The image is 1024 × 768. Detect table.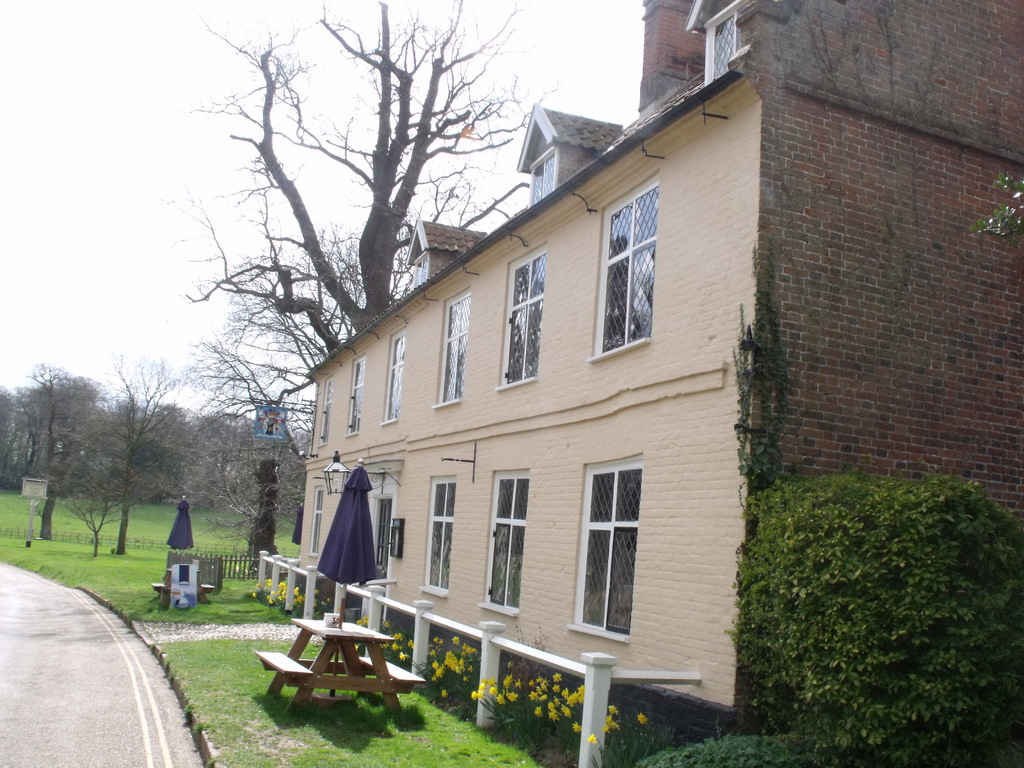
Detection: box=[163, 570, 207, 602].
